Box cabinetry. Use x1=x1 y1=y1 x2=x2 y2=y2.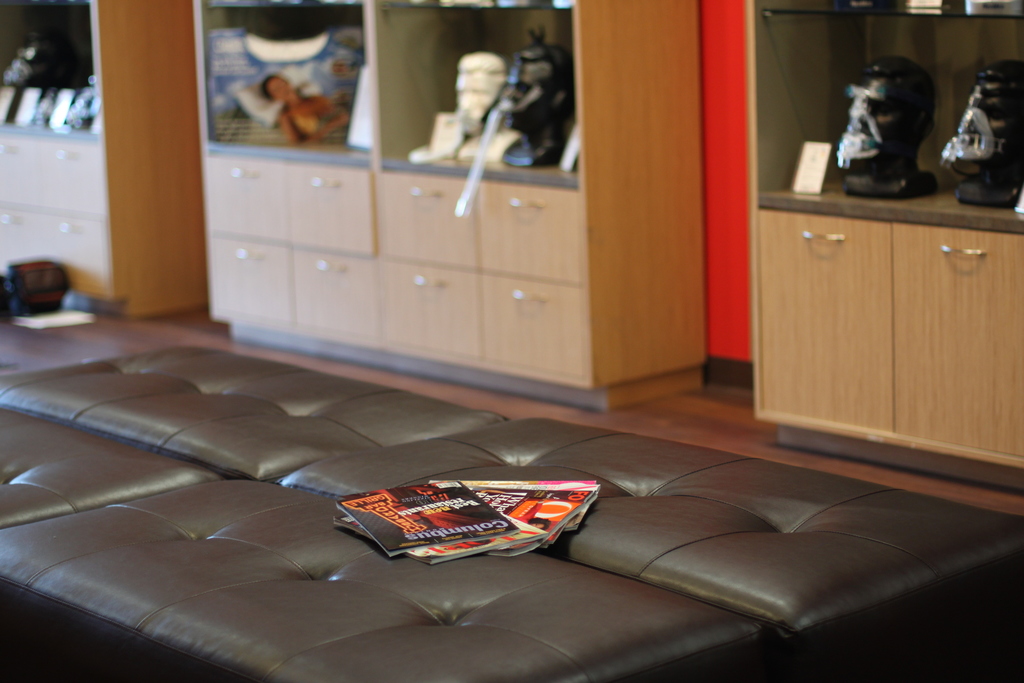
x1=4 y1=144 x2=101 y2=219.
